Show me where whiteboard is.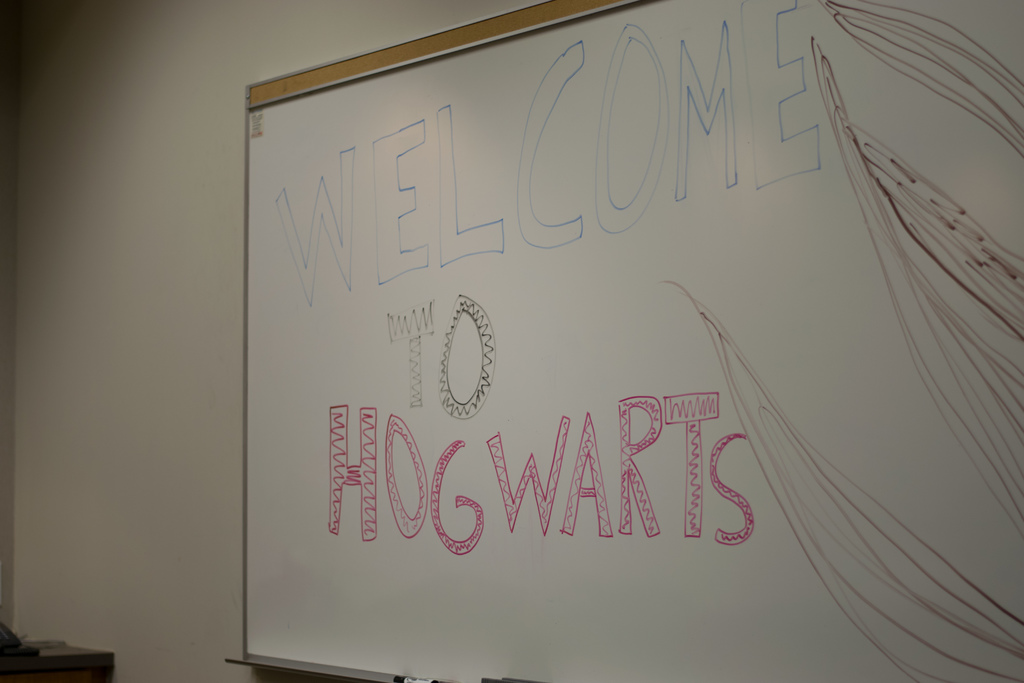
whiteboard is at (left=239, top=0, right=1023, bottom=682).
